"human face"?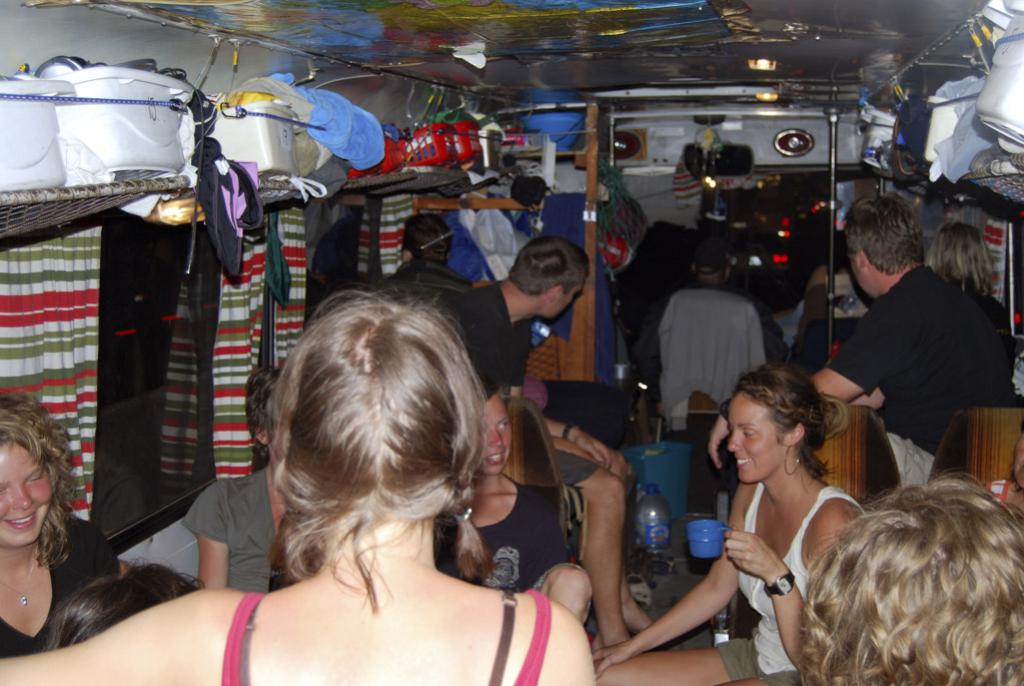
[726, 390, 782, 483]
